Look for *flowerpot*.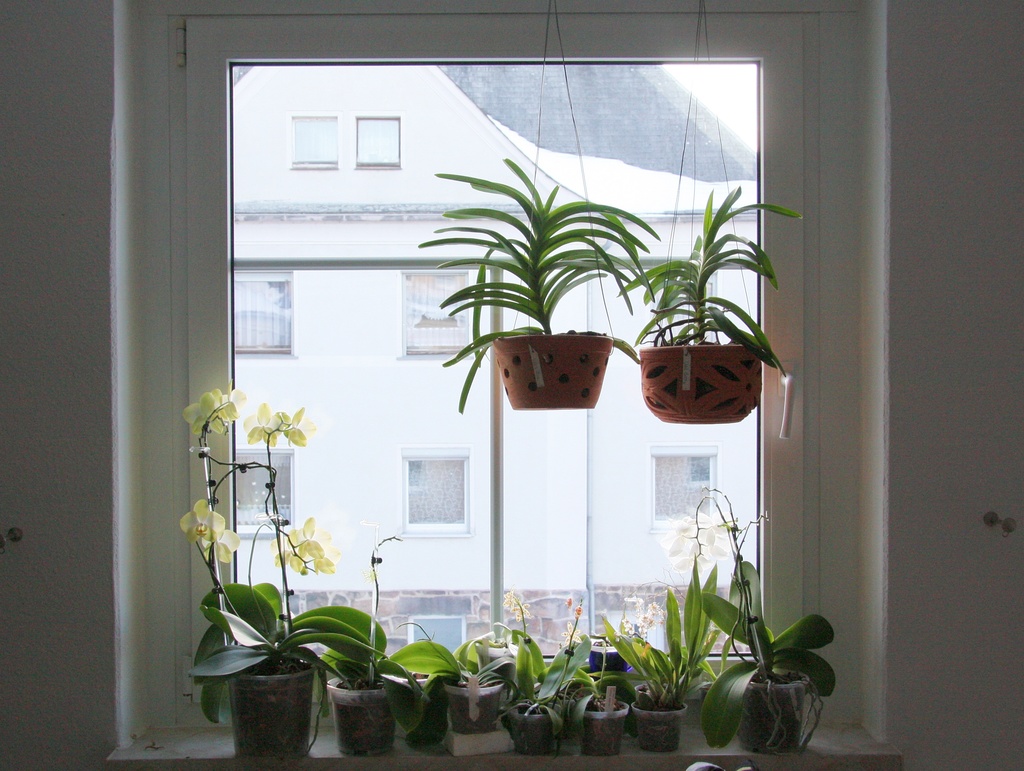
Found: bbox=[399, 680, 444, 745].
